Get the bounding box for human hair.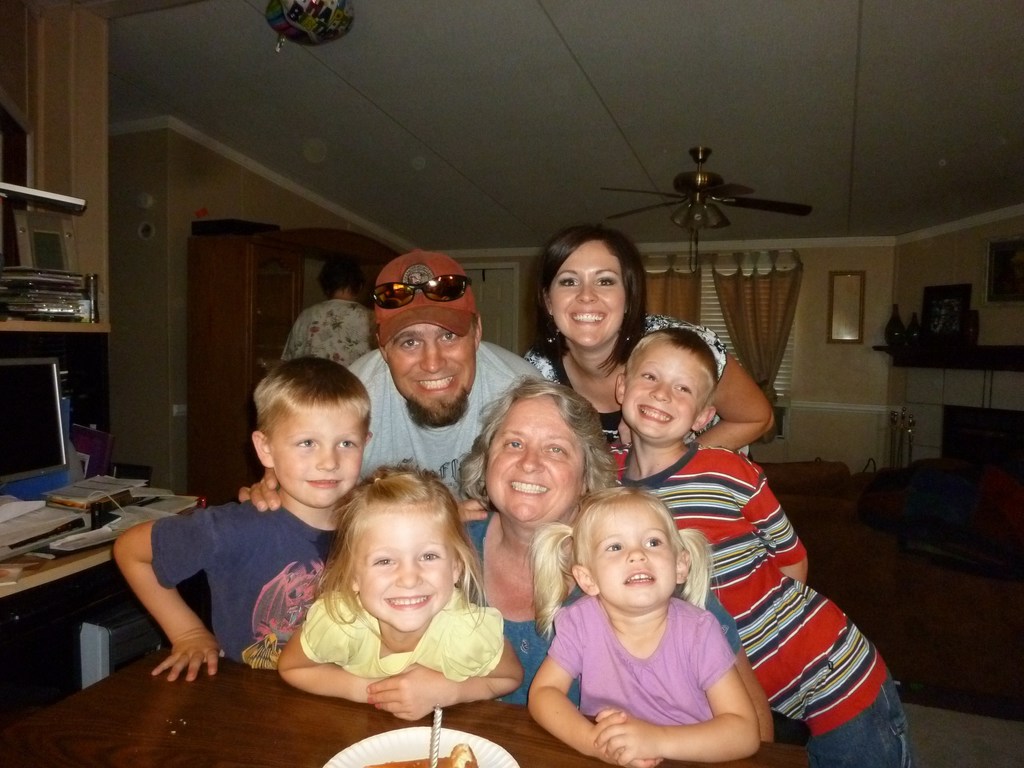
525,481,723,647.
